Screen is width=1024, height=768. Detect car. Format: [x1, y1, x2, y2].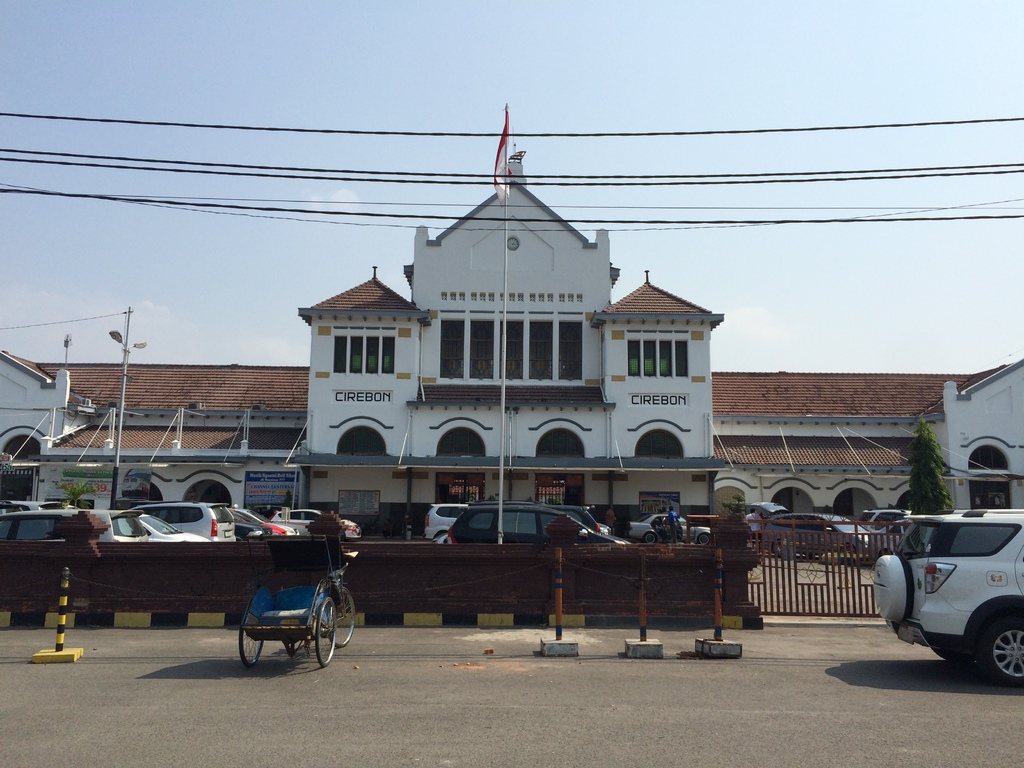
[273, 506, 361, 545].
